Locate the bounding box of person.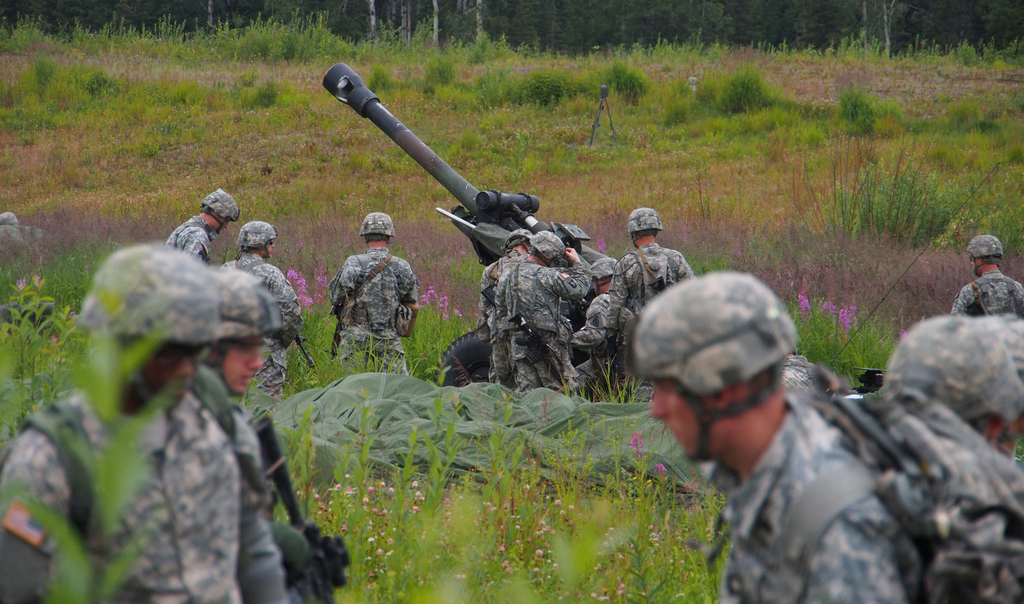
Bounding box: left=169, top=186, right=241, bottom=266.
